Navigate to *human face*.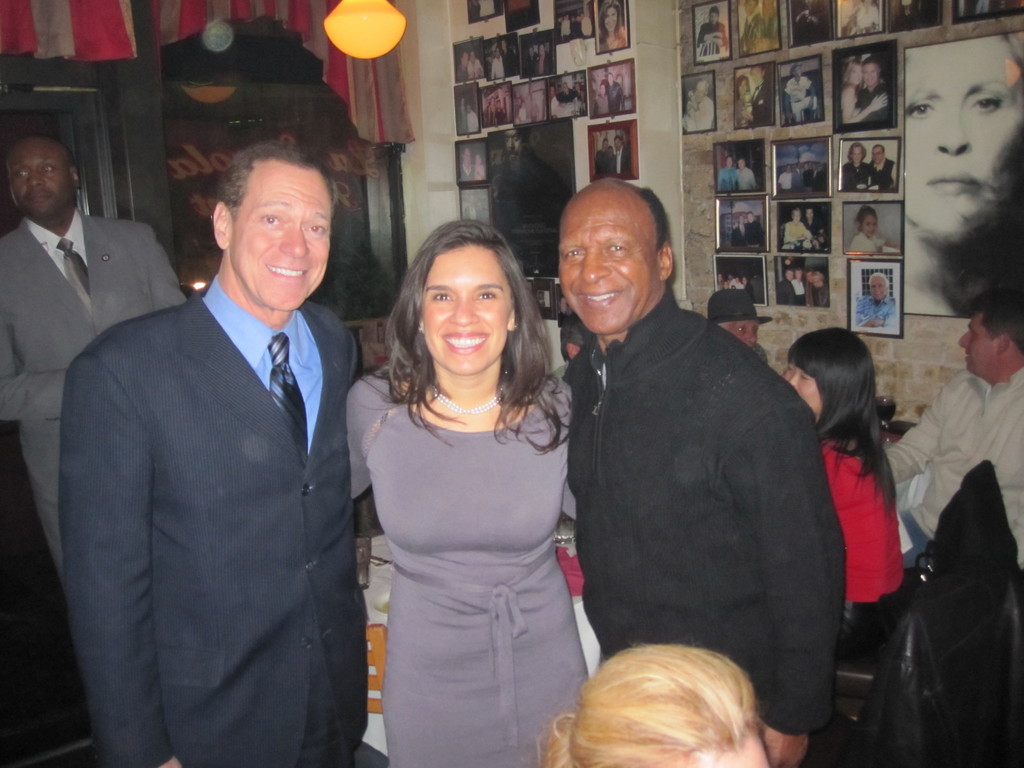
Navigation target: {"left": 710, "top": 10, "right": 718, "bottom": 22}.
